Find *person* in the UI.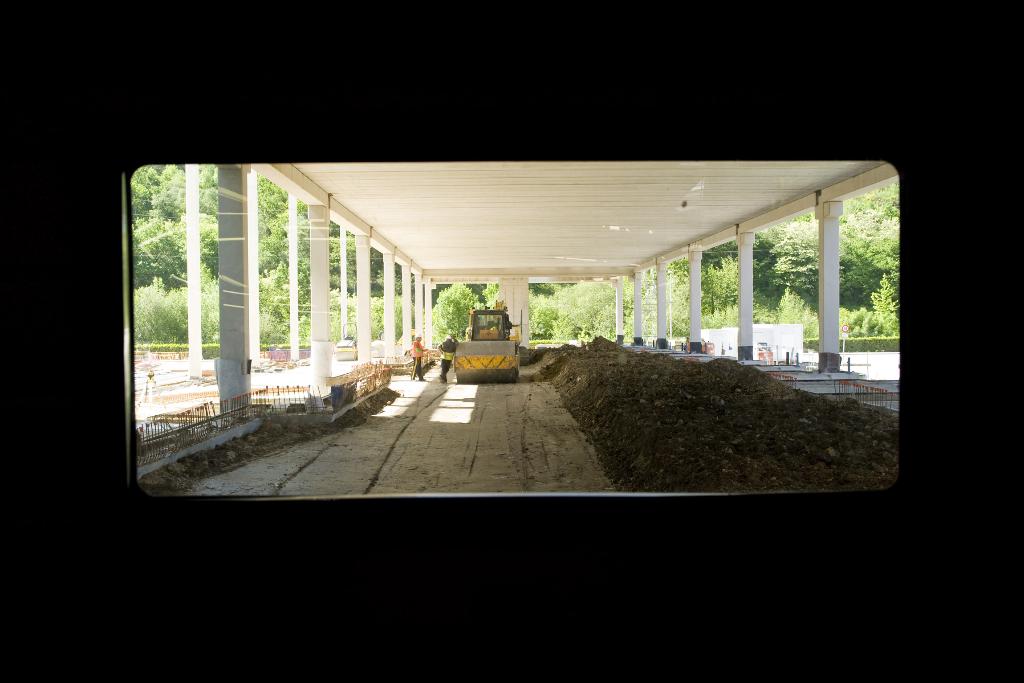
UI element at <region>406, 333, 426, 393</region>.
